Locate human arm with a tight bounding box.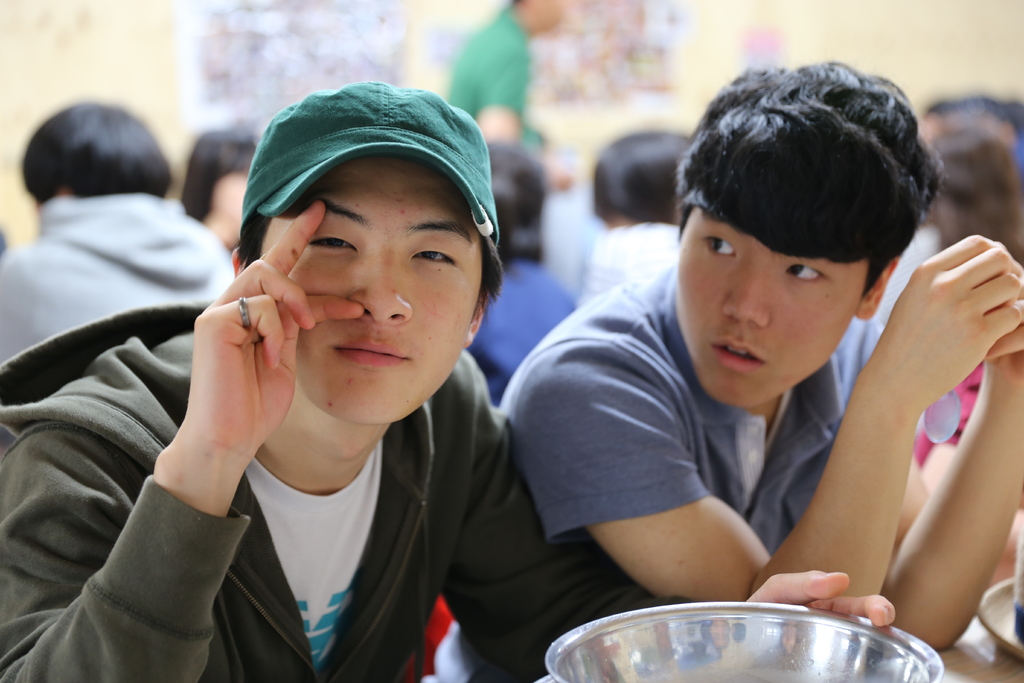
box=[450, 391, 598, 682].
